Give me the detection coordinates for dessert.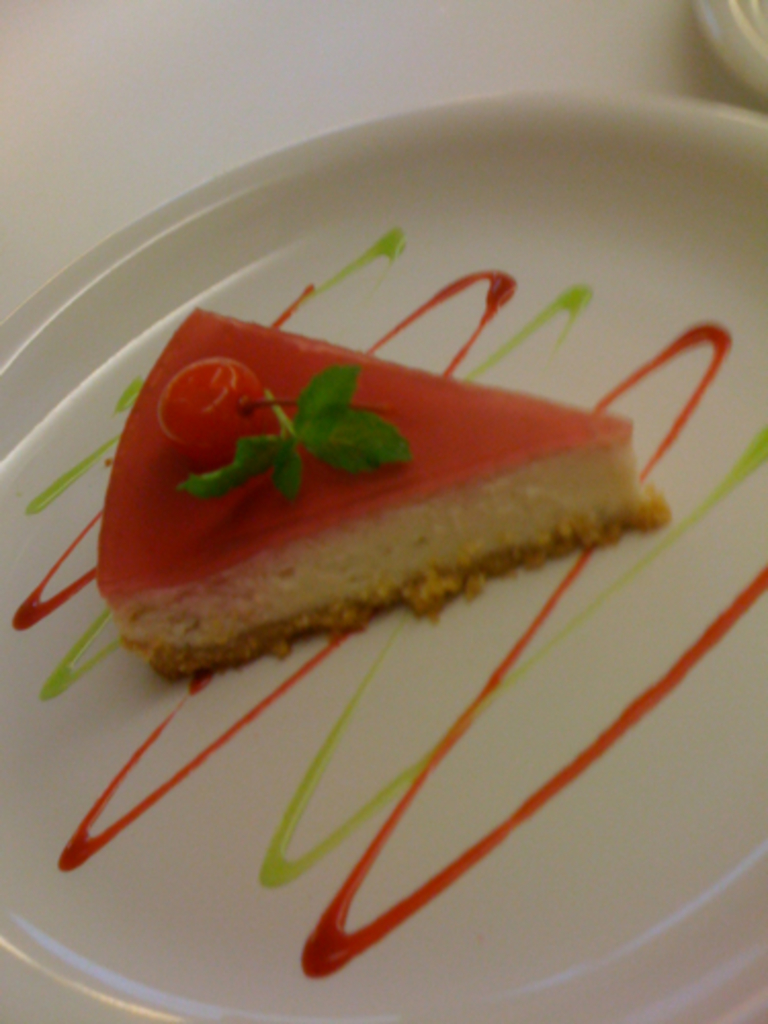
Rect(31, 283, 711, 707).
